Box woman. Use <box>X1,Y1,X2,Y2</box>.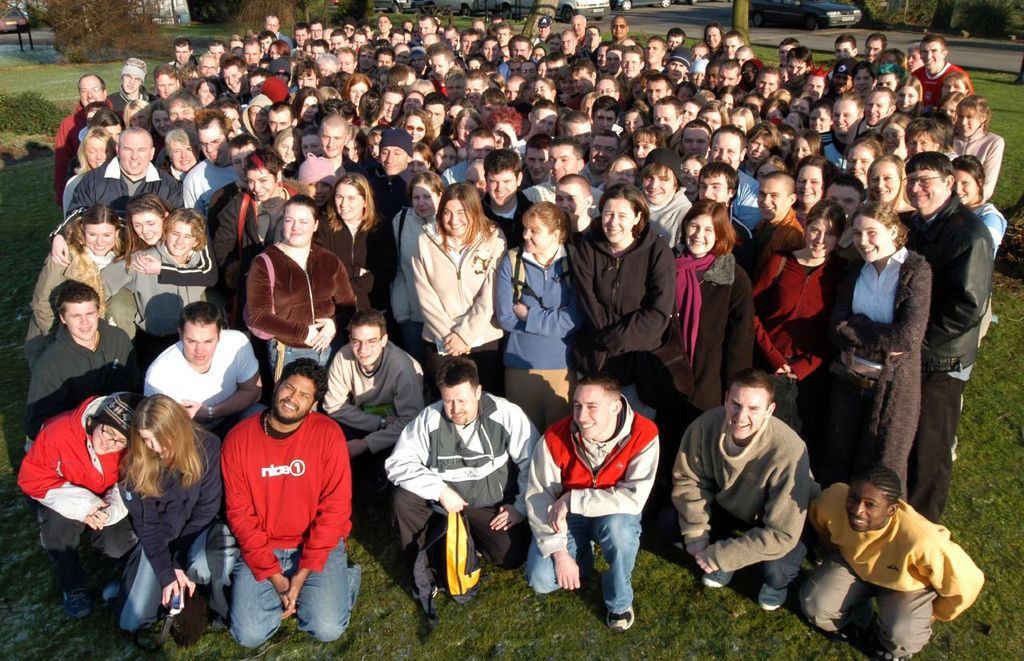
<box>795,154,839,226</box>.
